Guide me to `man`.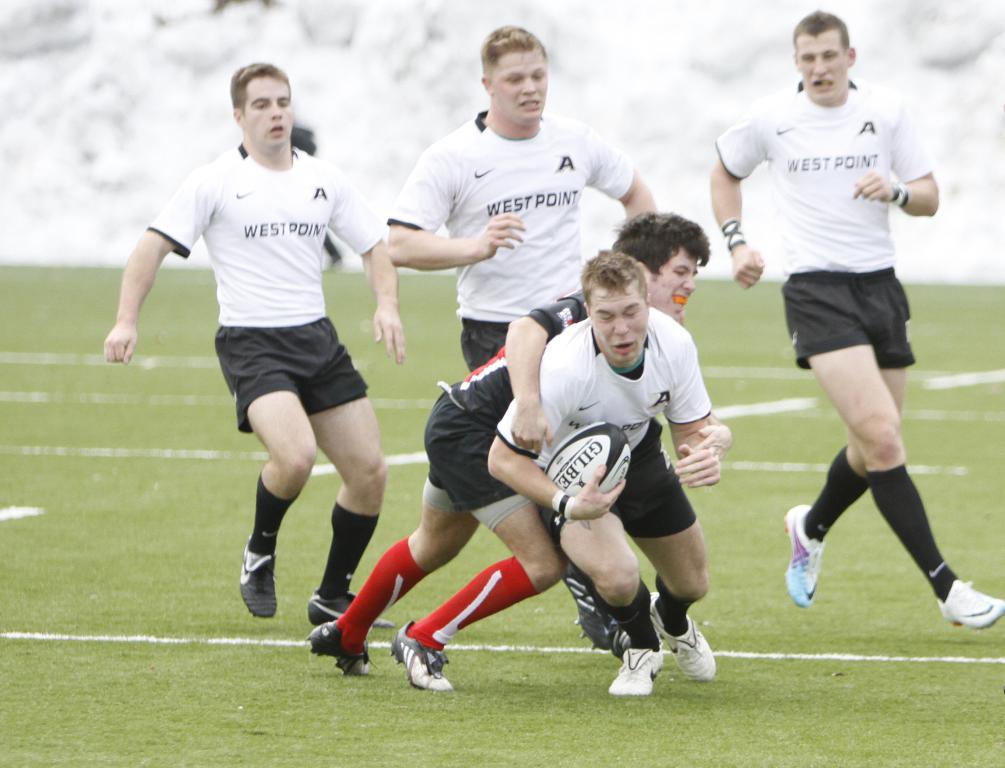
Guidance: bbox(487, 248, 737, 701).
